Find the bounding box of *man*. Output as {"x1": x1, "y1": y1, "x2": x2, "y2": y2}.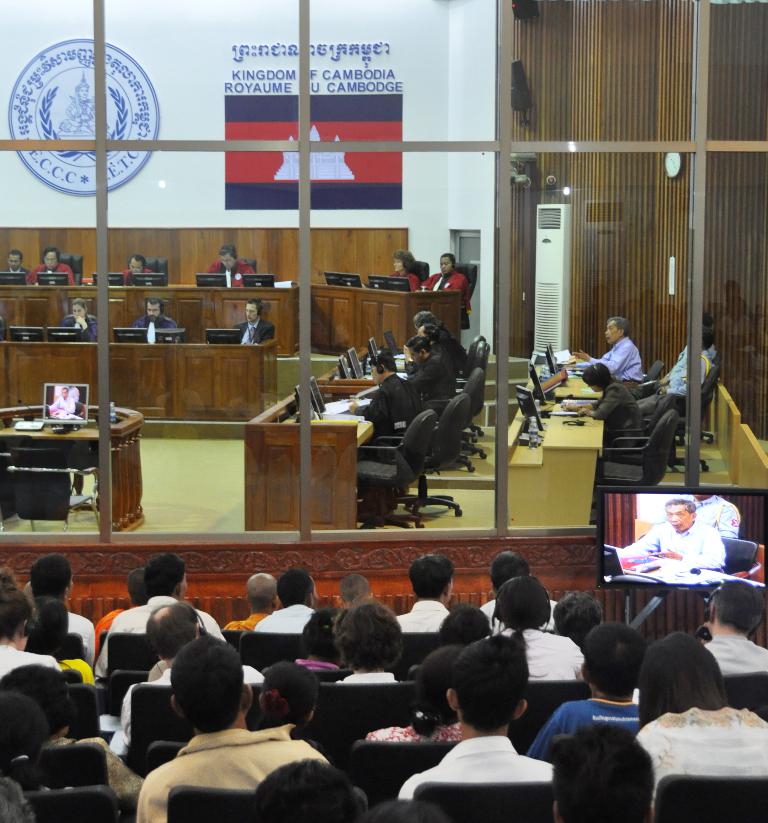
{"x1": 525, "y1": 621, "x2": 647, "y2": 765}.
